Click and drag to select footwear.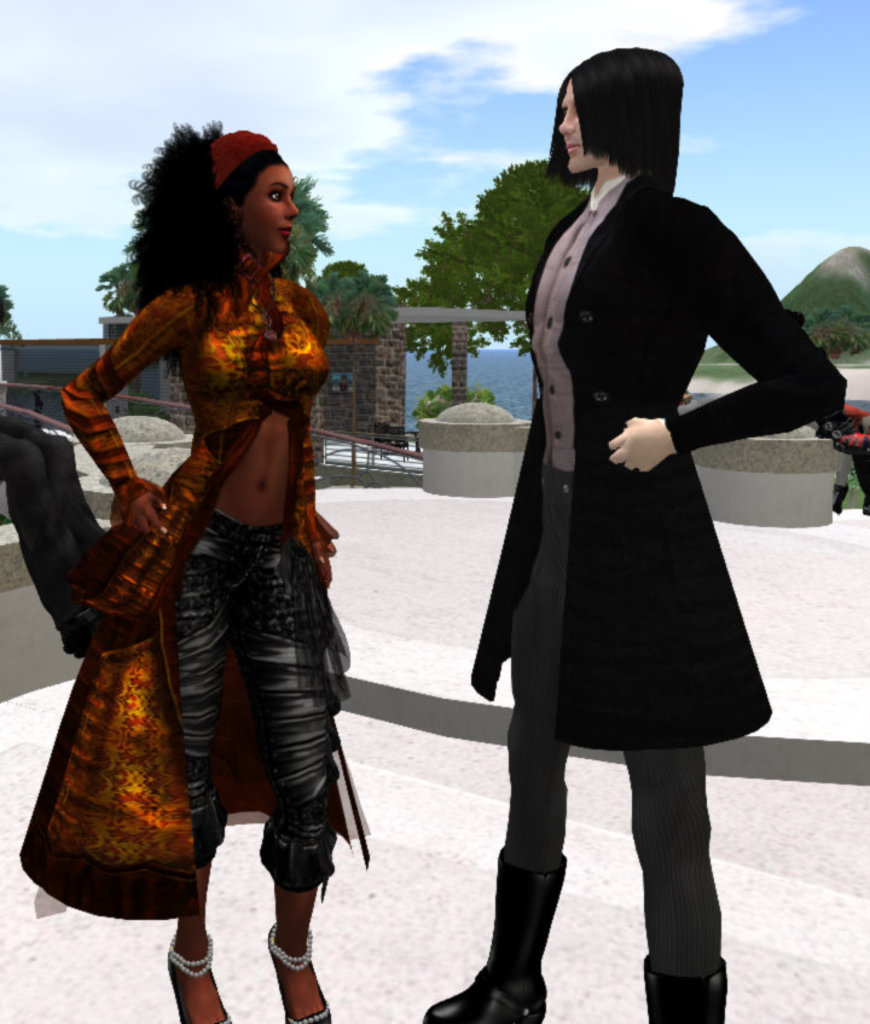
Selection: bbox=[163, 931, 231, 1023].
